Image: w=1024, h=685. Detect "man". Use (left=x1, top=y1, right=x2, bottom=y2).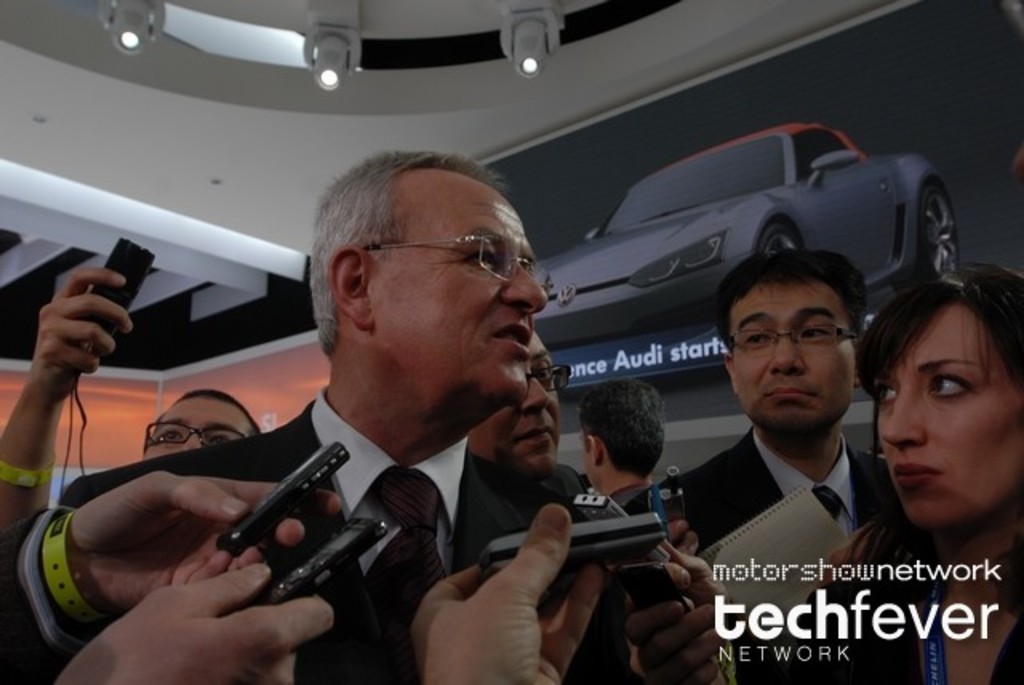
(left=651, top=235, right=942, bottom=653).
